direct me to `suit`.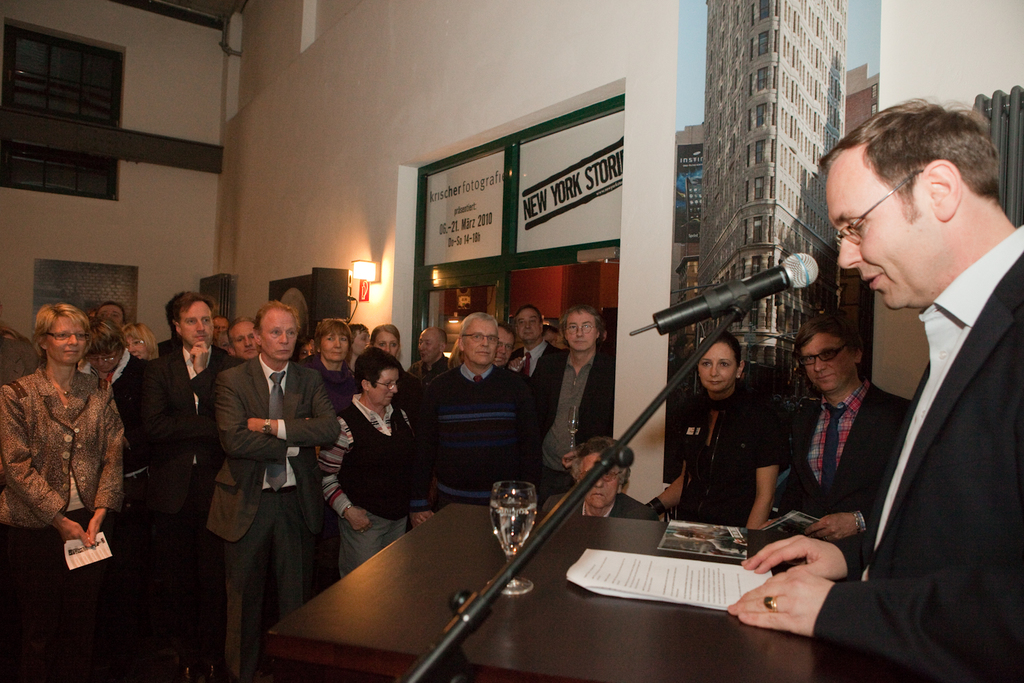
Direction: 136, 340, 245, 682.
